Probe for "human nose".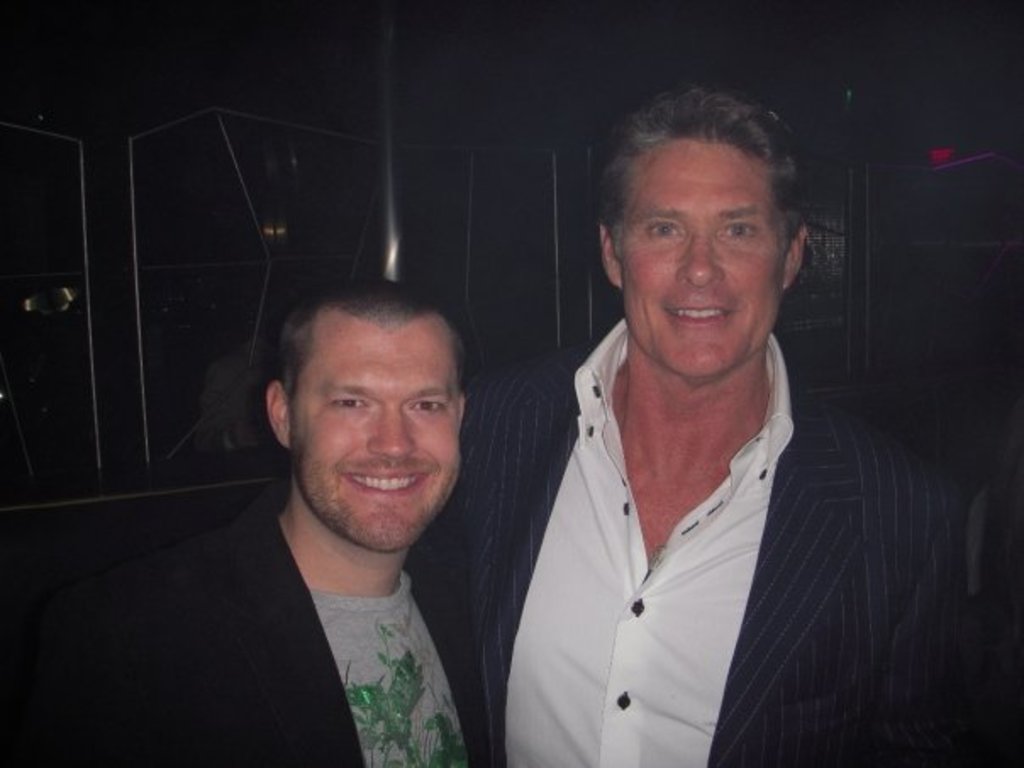
Probe result: locate(370, 400, 414, 456).
